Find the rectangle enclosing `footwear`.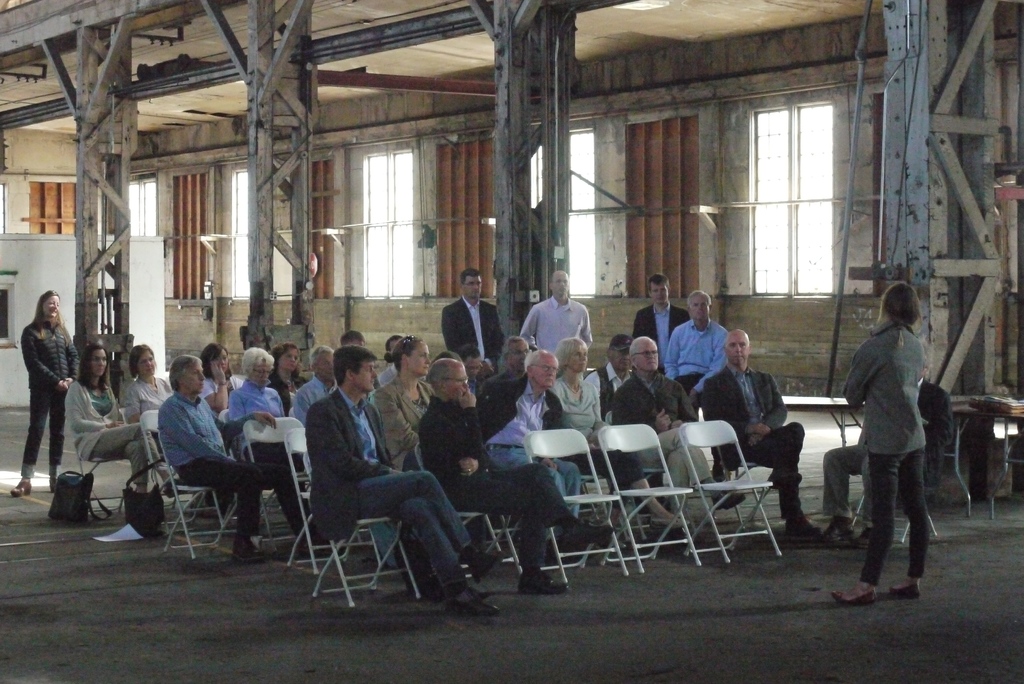
[716,478,756,513].
